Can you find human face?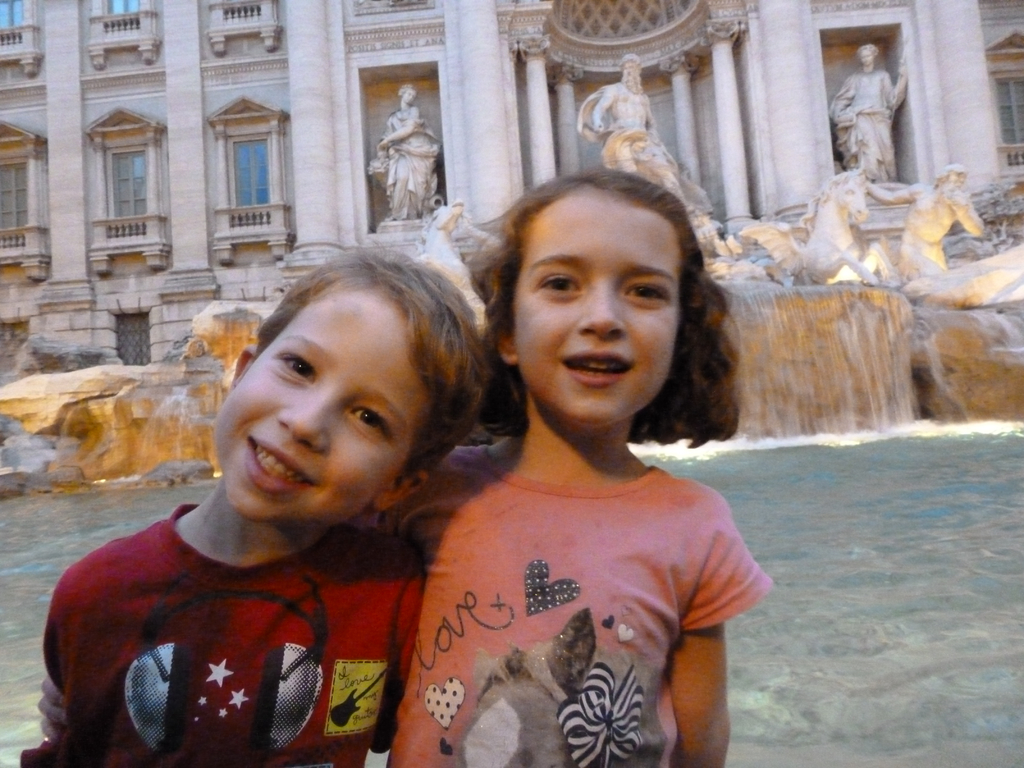
Yes, bounding box: [401, 89, 414, 104].
